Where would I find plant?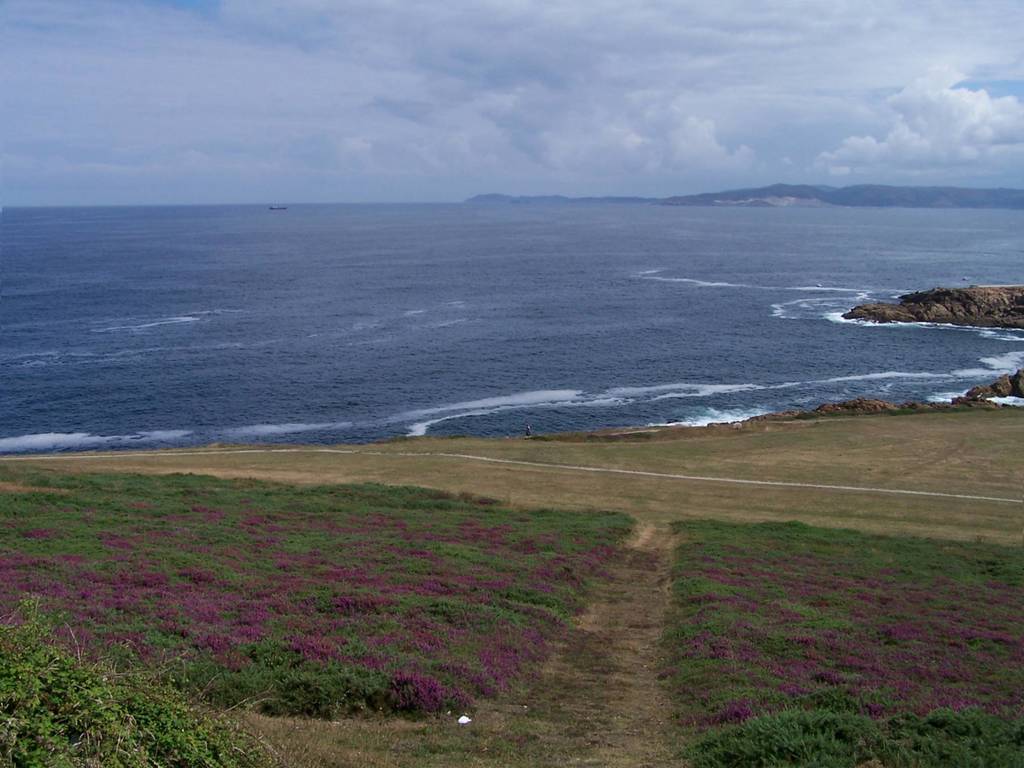
At <region>403, 737, 461, 766</region>.
